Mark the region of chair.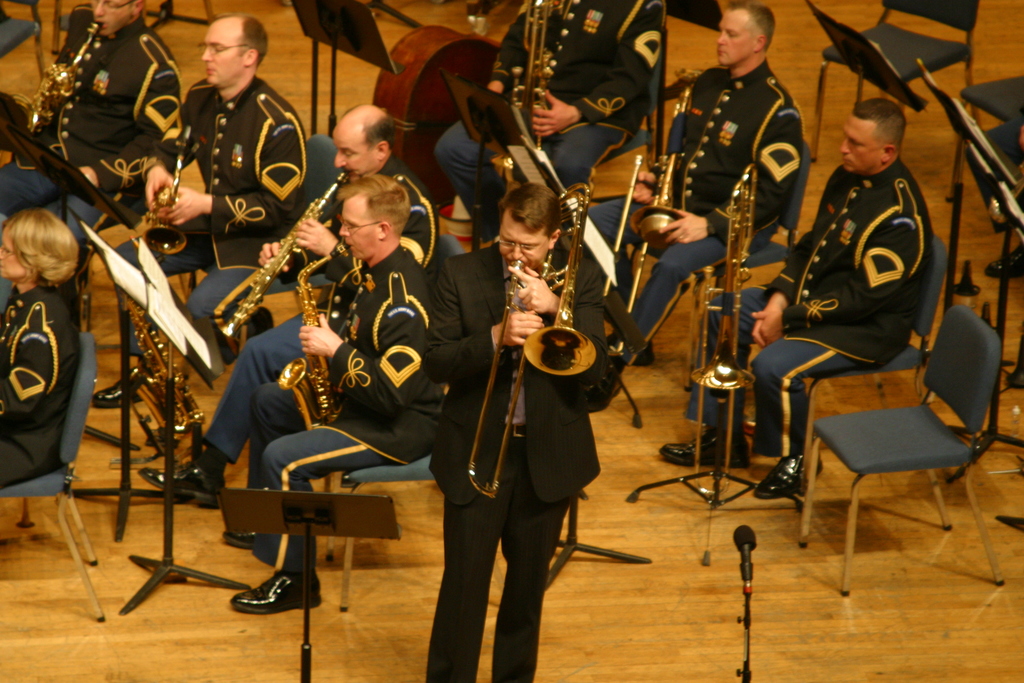
Region: BBox(780, 238, 948, 522).
